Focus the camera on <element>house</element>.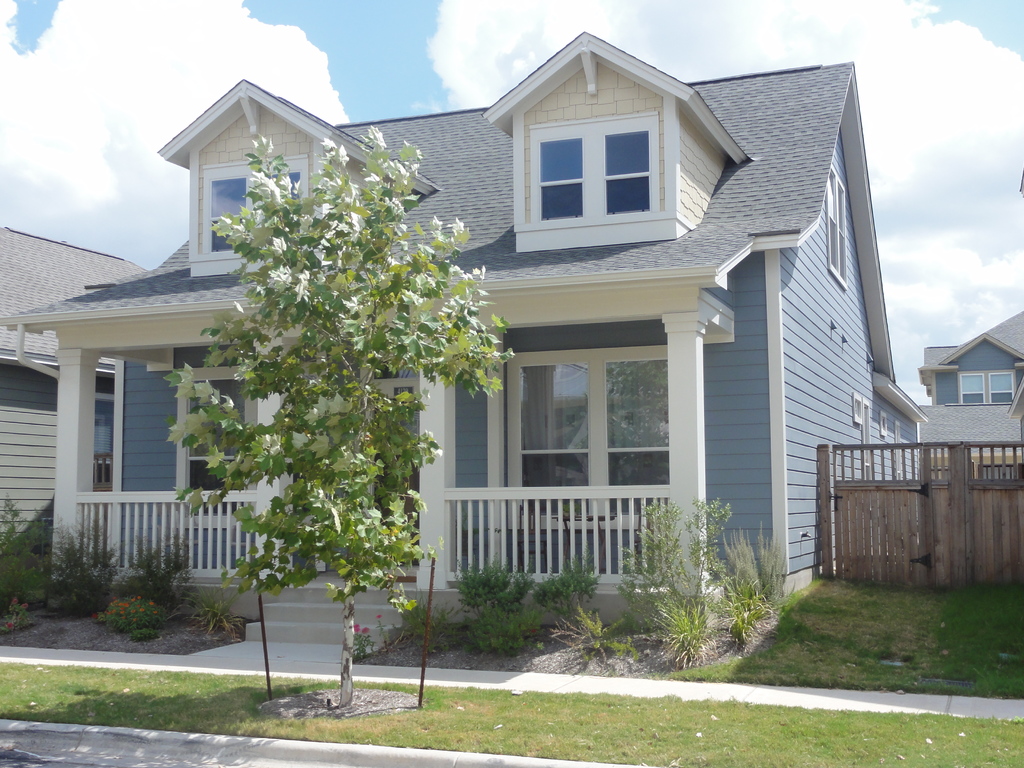
Focus region: 0/33/922/667.
